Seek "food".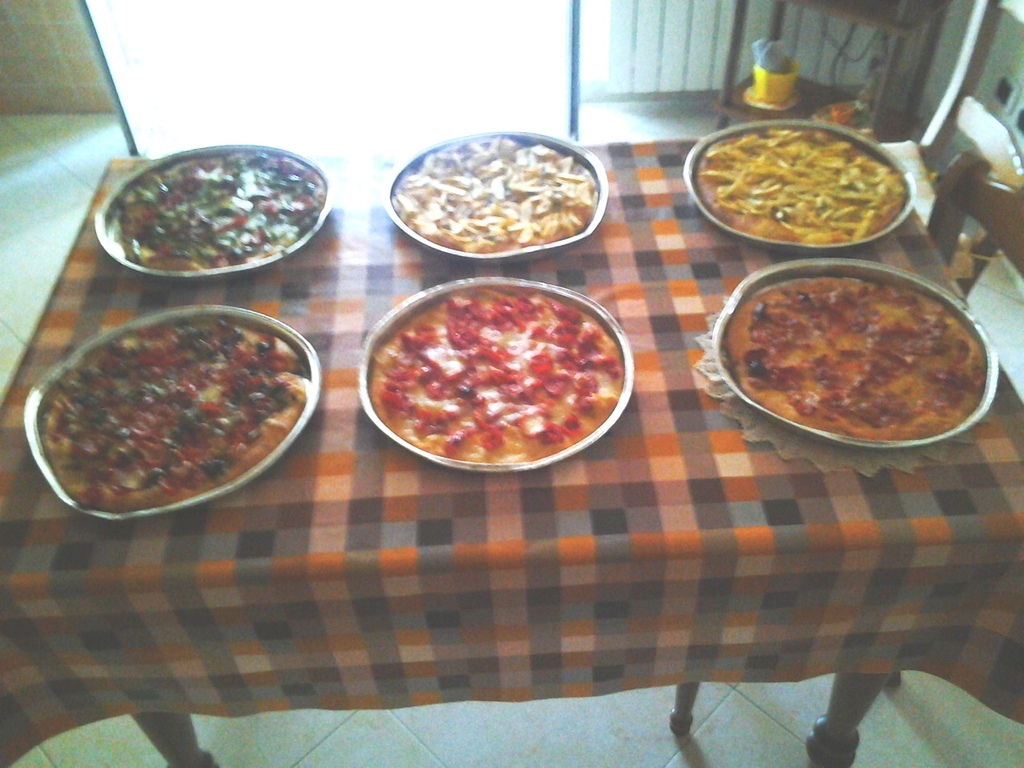
bbox=(389, 134, 595, 250).
